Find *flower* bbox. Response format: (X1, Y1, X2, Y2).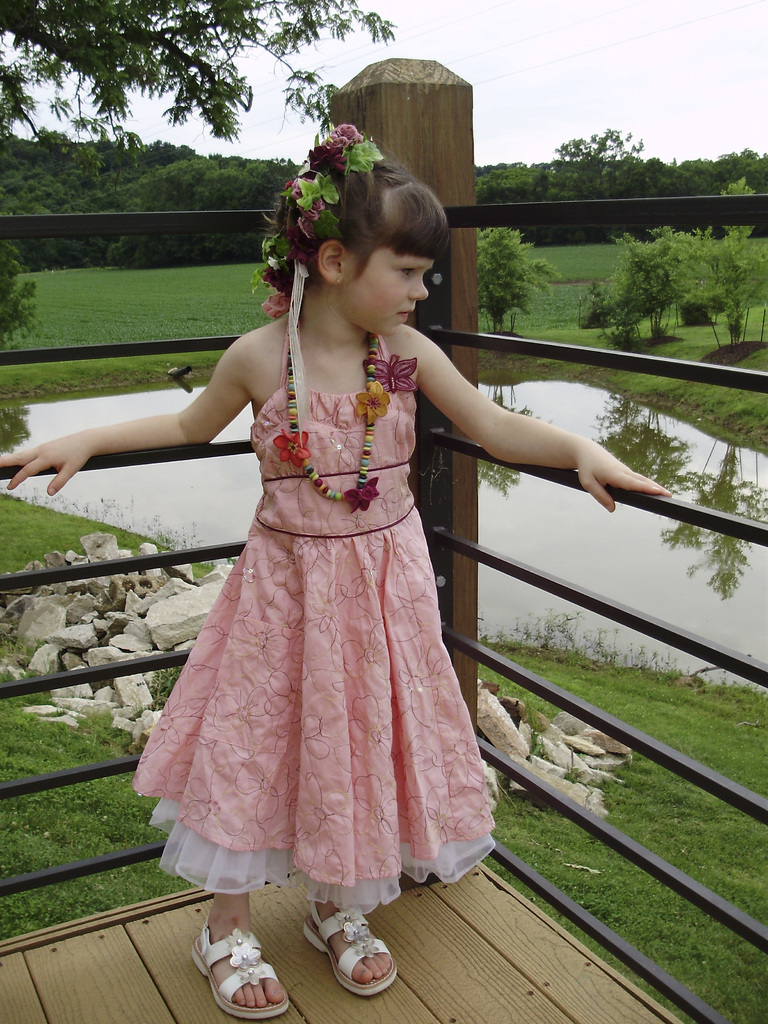
(353, 391, 385, 419).
